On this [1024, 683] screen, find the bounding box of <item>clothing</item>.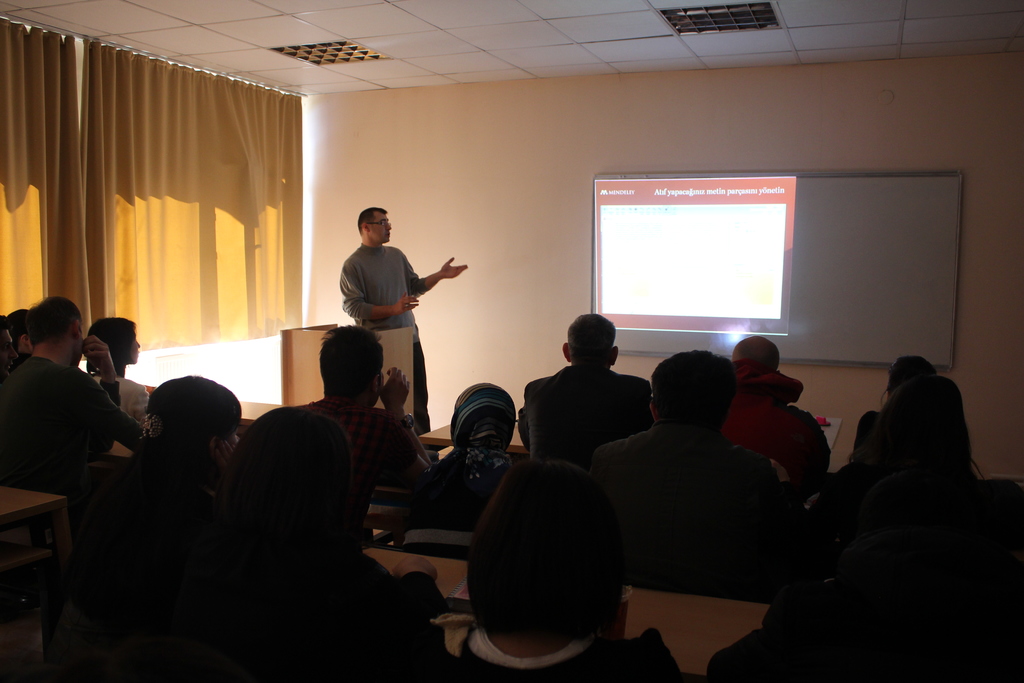
Bounding box: pyautogui.locateOnScreen(726, 358, 832, 504).
